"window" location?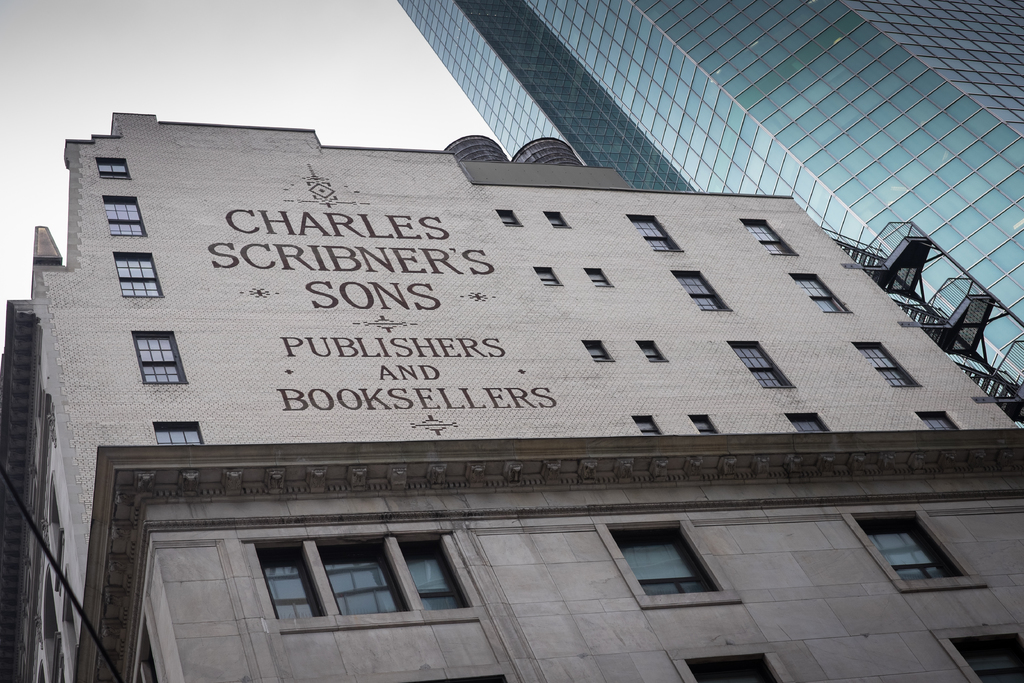
pyautogui.locateOnScreen(690, 658, 776, 682)
